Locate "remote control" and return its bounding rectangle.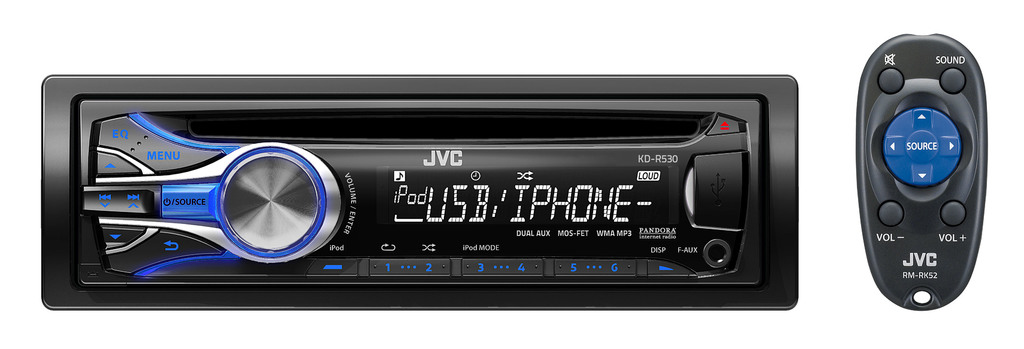
detection(852, 29, 988, 313).
